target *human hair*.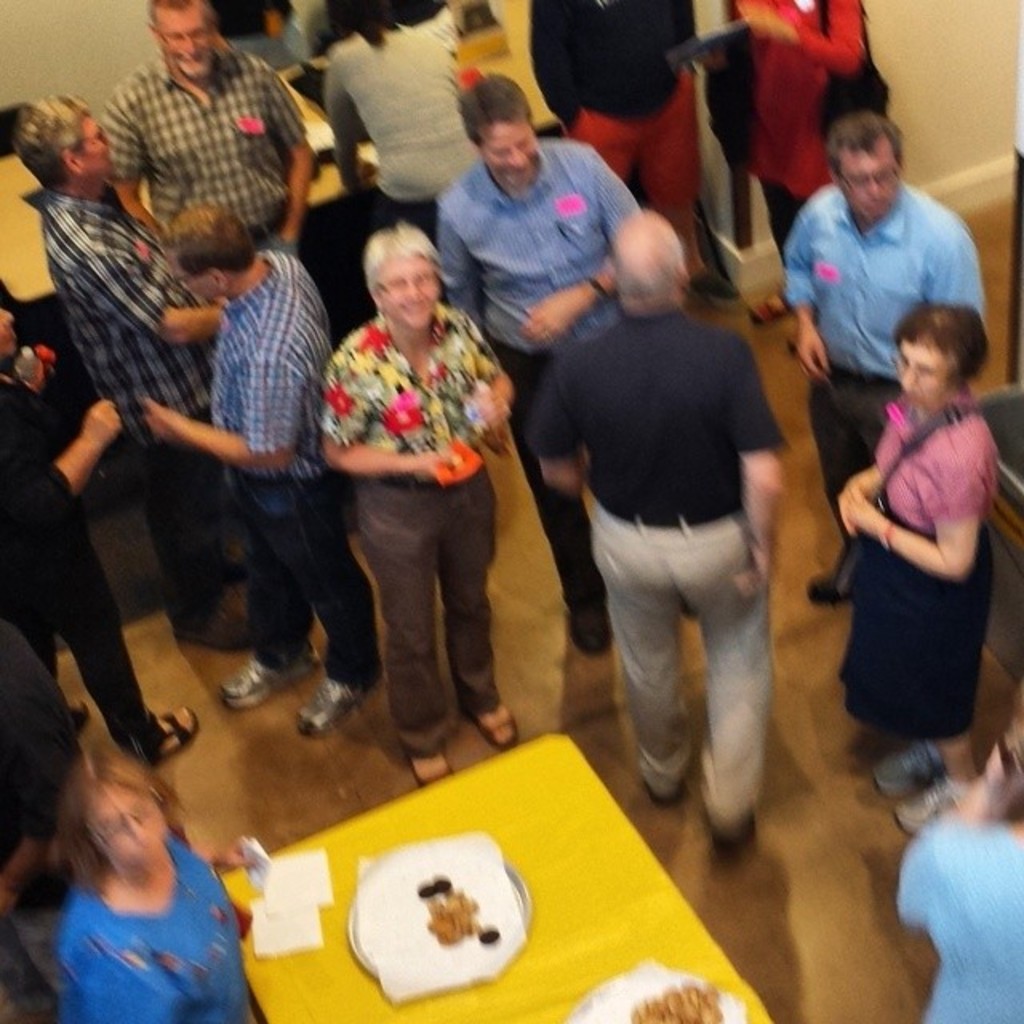
Target region: {"left": 173, "top": 200, "right": 261, "bottom": 272}.
